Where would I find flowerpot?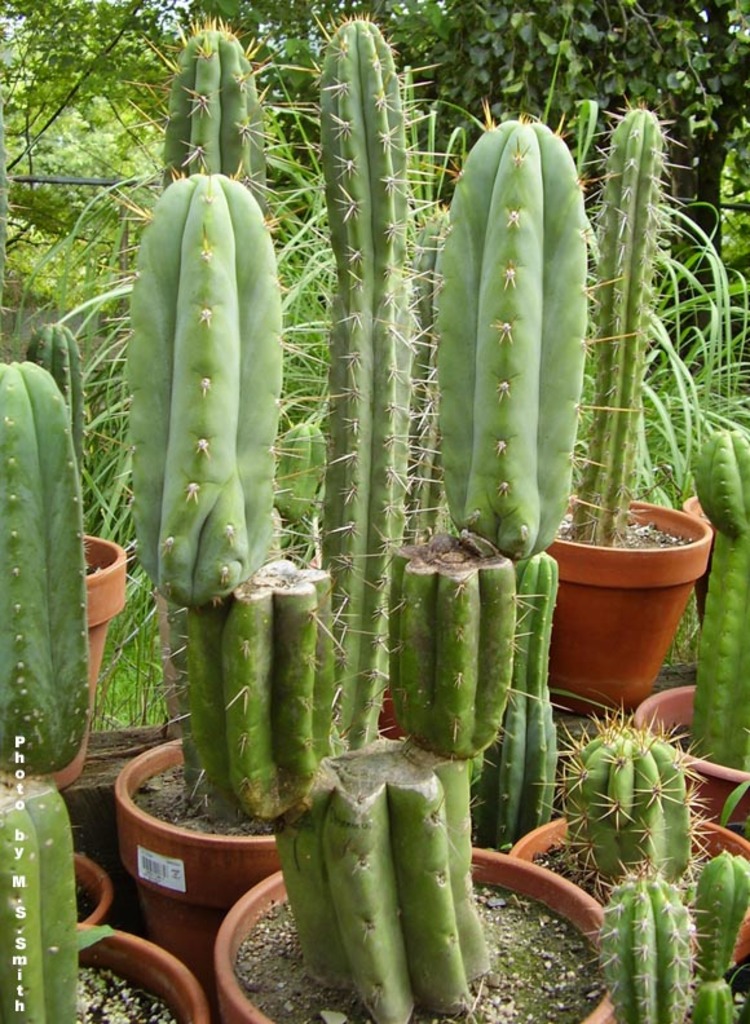
At bbox=[114, 732, 292, 1005].
